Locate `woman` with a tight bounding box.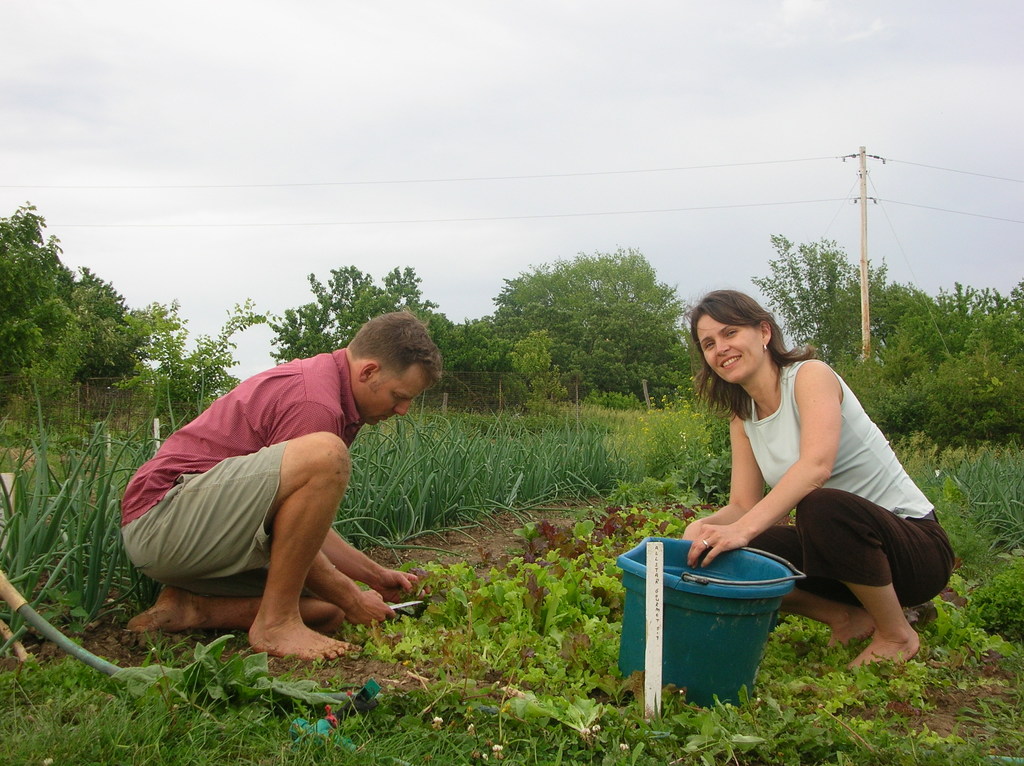
x1=683 y1=286 x2=956 y2=675.
